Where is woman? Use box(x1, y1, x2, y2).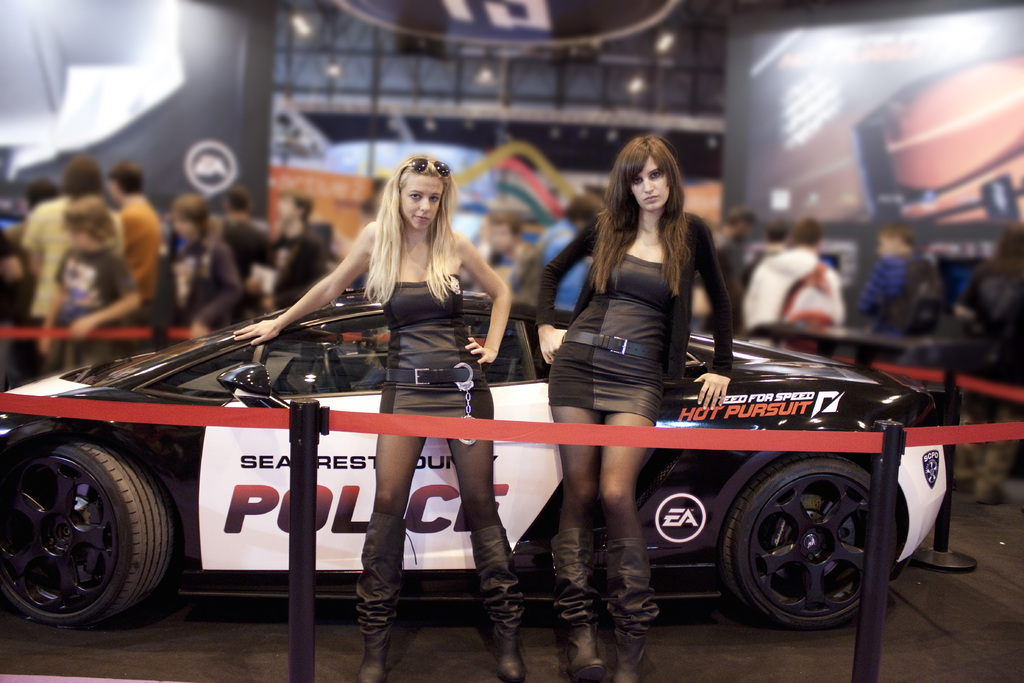
box(552, 130, 728, 682).
